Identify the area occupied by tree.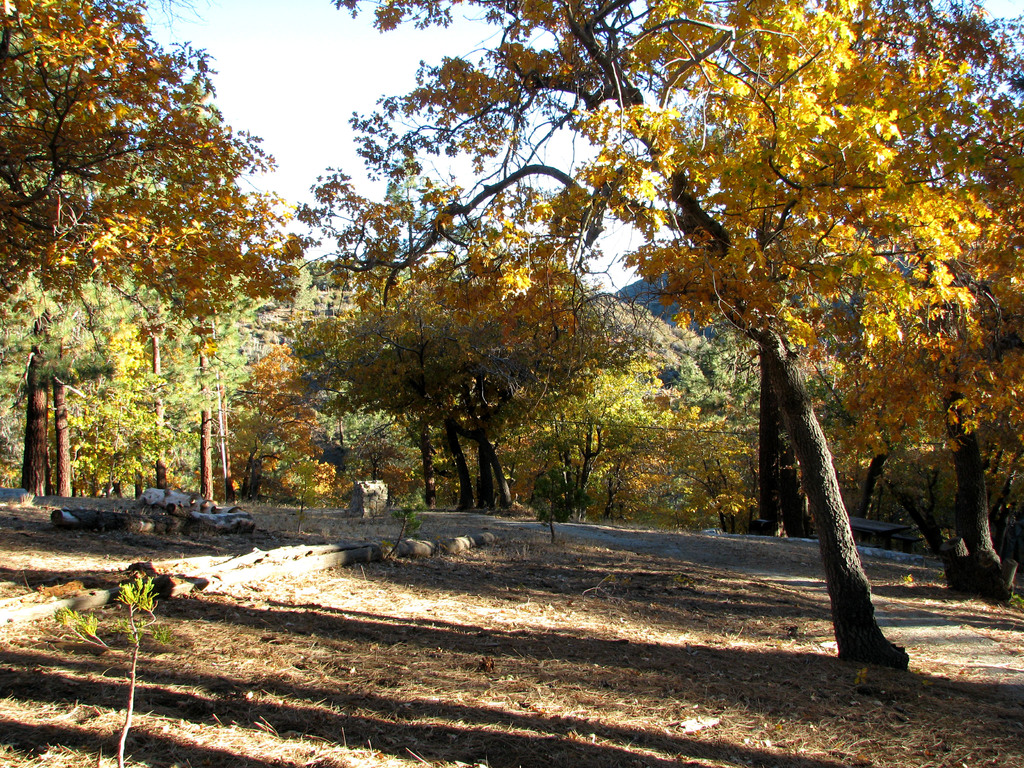
Area: 667:314:766:522.
